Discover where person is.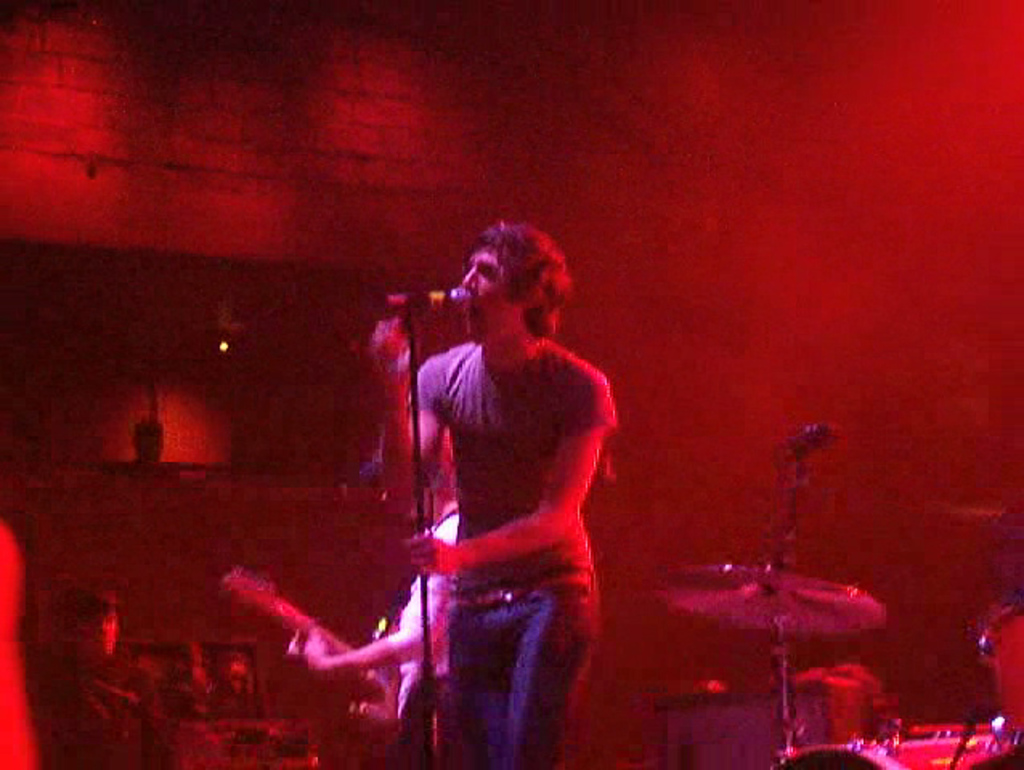
Discovered at 355, 201, 629, 759.
